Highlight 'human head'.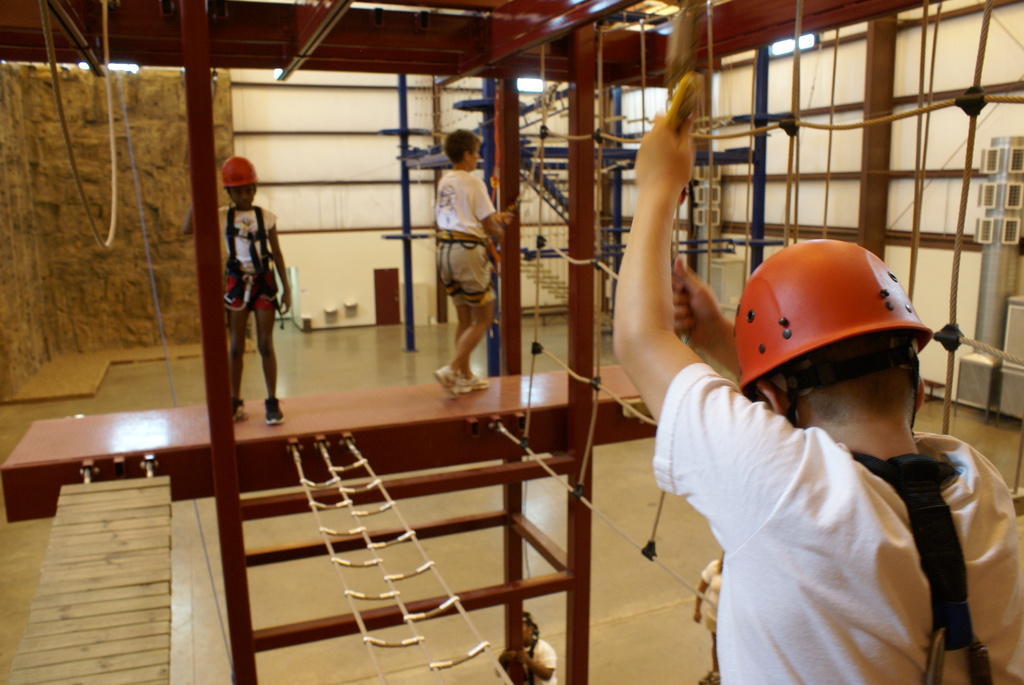
Highlighted region: pyautogui.locateOnScreen(218, 159, 258, 211).
